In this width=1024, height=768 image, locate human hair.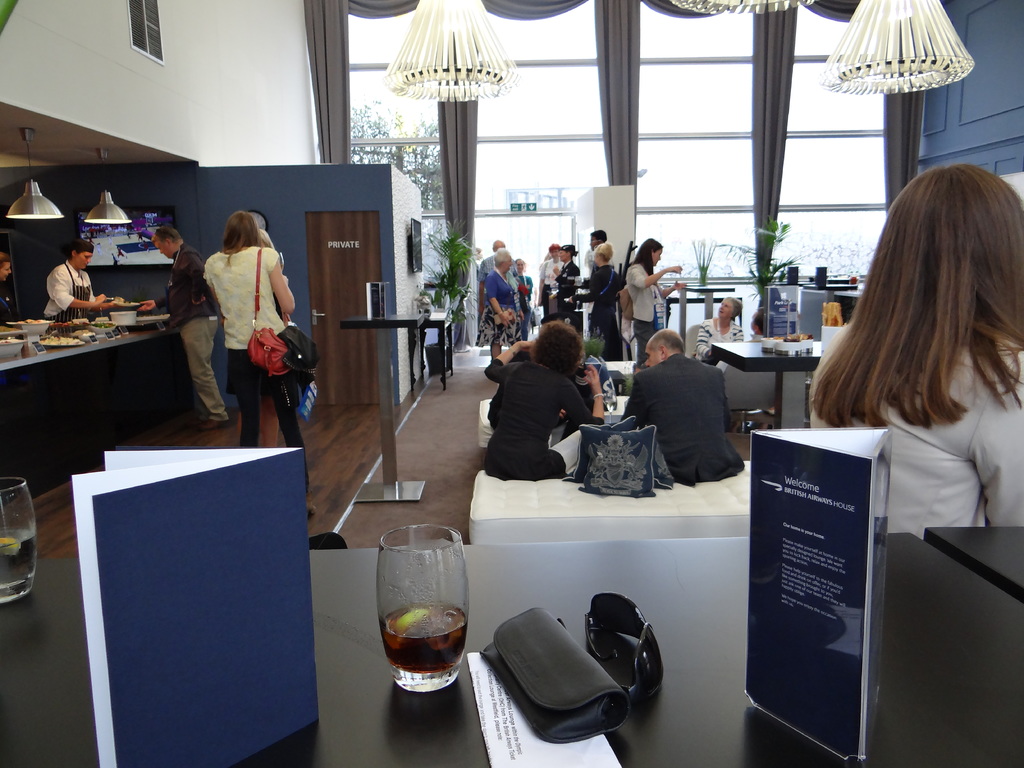
Bounding box: {"left": 256, "top": 224, "right": 275, "bottom": 248}.
